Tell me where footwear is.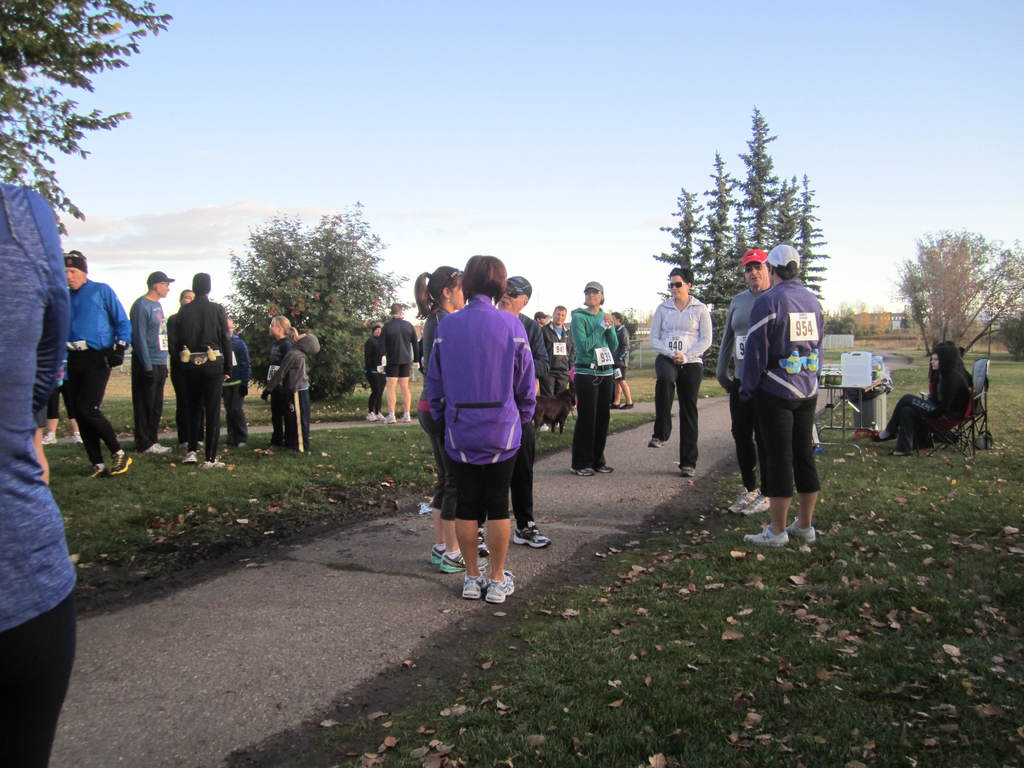
footwear is at {"x1": 43, "y1": 431, "x2": 58, "y2": 444}.
